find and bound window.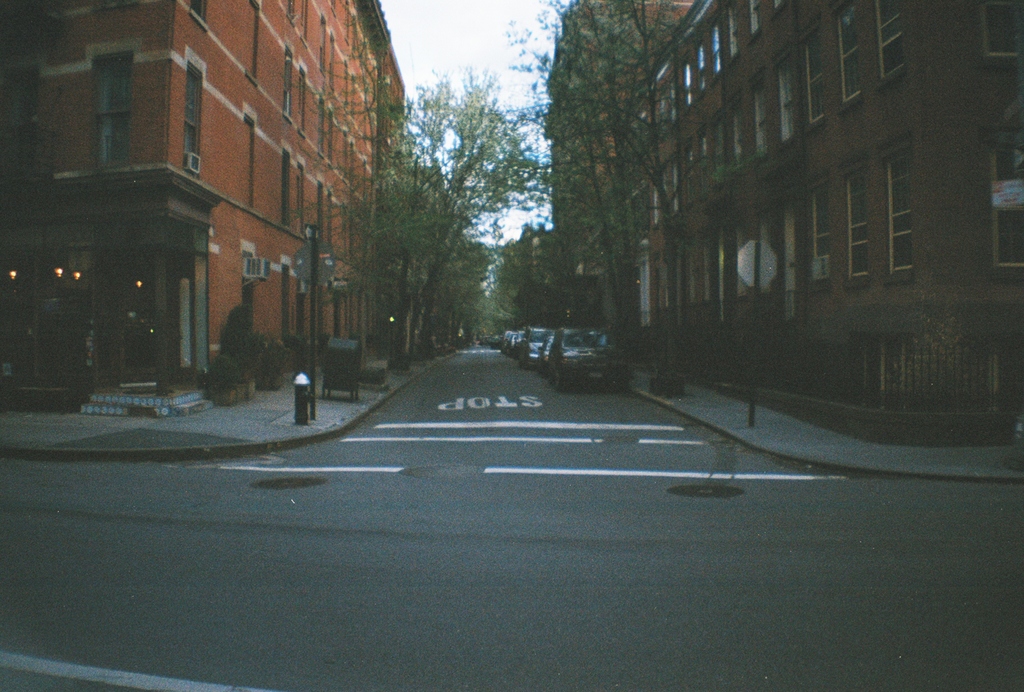
Bound: left=765, top=0, right=783, bottom=13.
